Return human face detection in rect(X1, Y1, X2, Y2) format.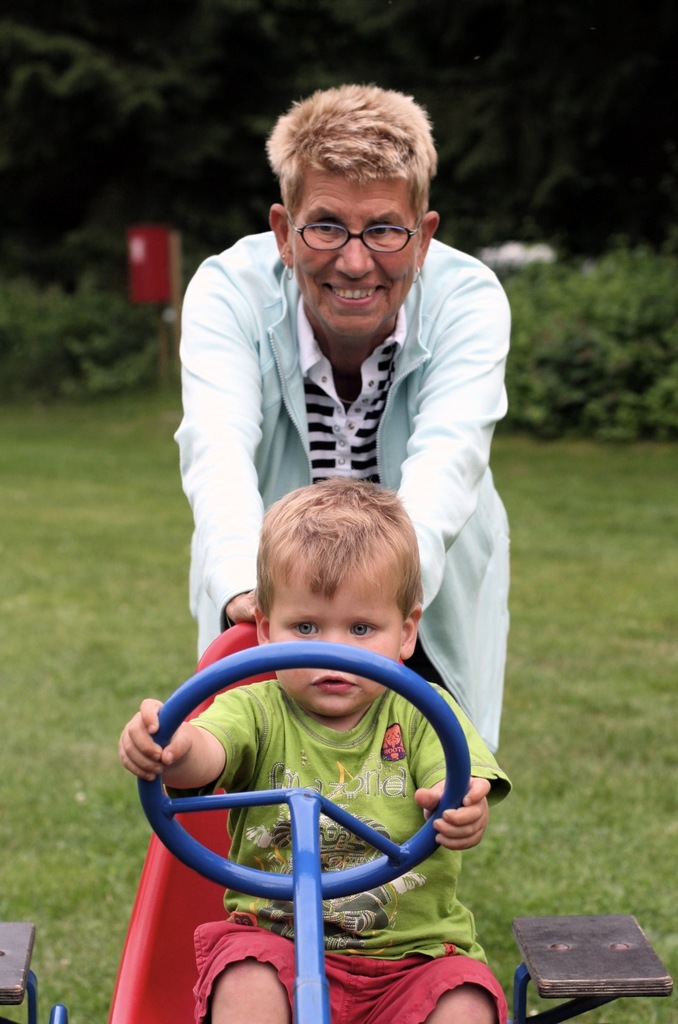
rect(273, 547, 405, 724).
